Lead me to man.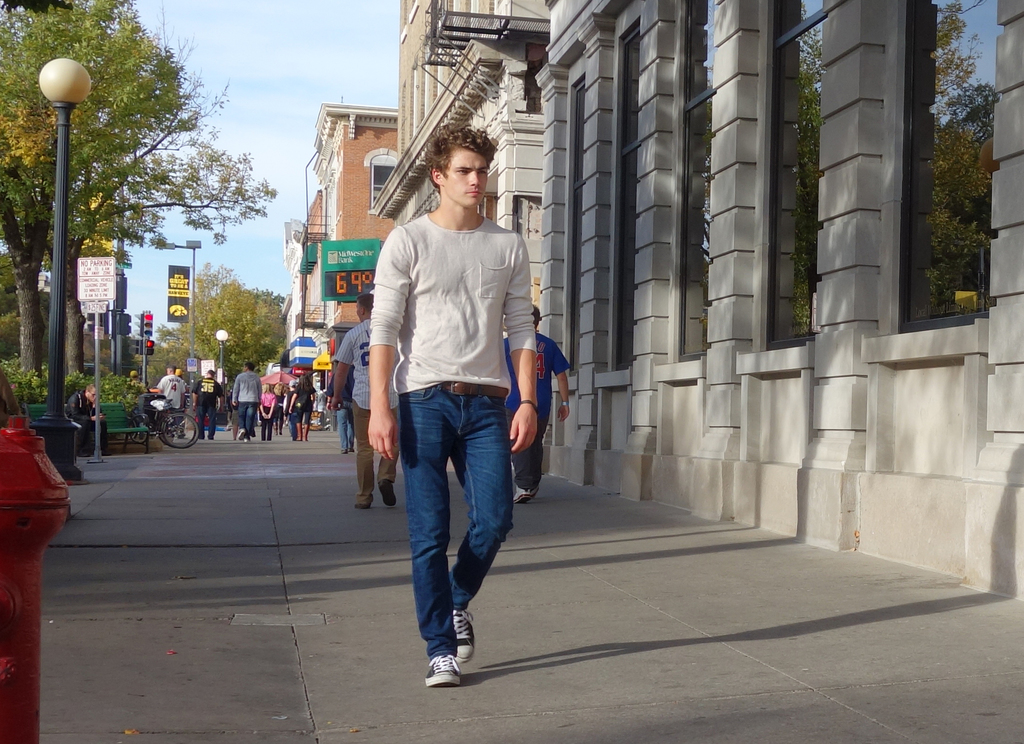
Lead to x1=66, y1=382, x2=108, y2=458.
